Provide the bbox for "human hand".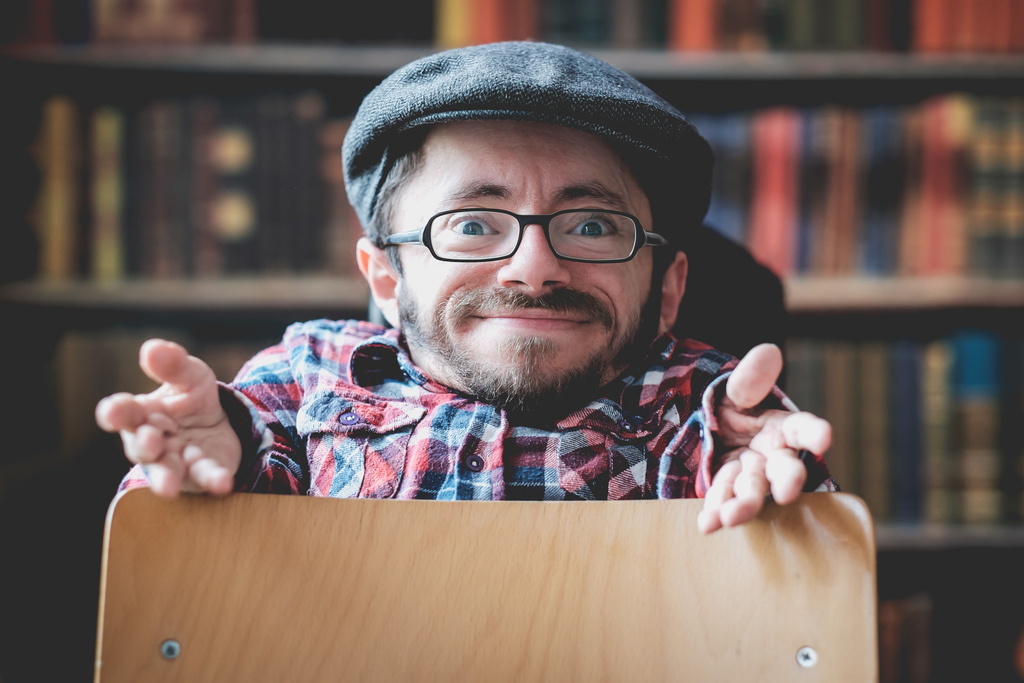
l=88, t=345, r=254, b=511.
